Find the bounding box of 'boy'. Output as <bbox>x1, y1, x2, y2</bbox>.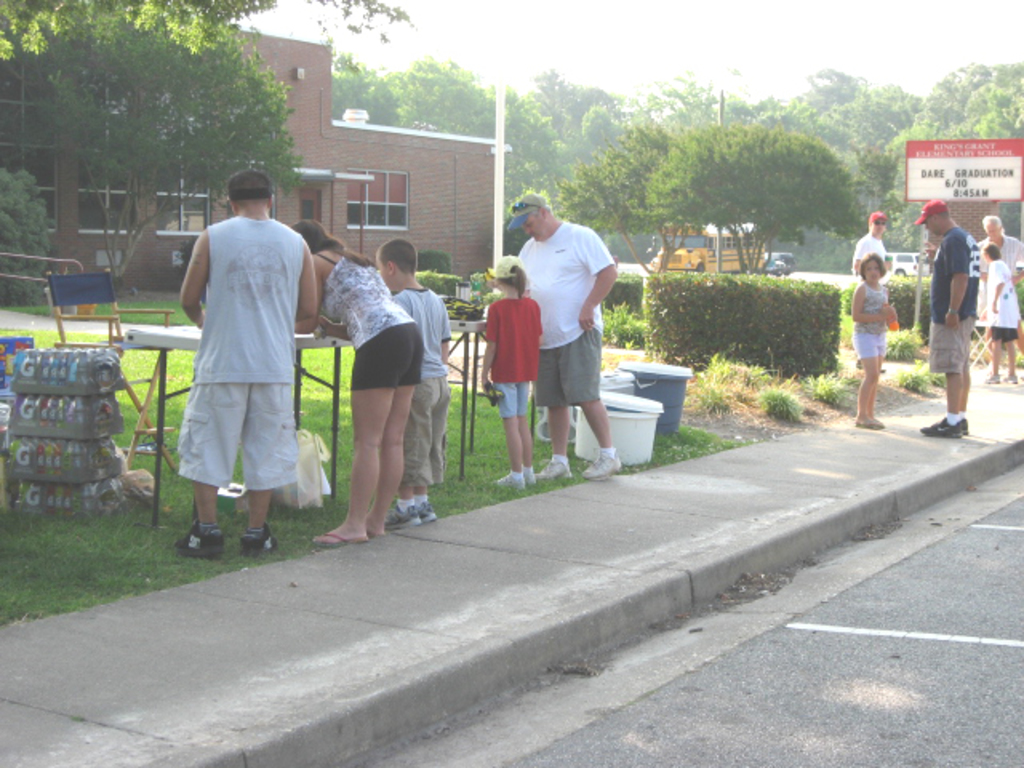
<bbox>382, 237, 456, 510</bbox>.
